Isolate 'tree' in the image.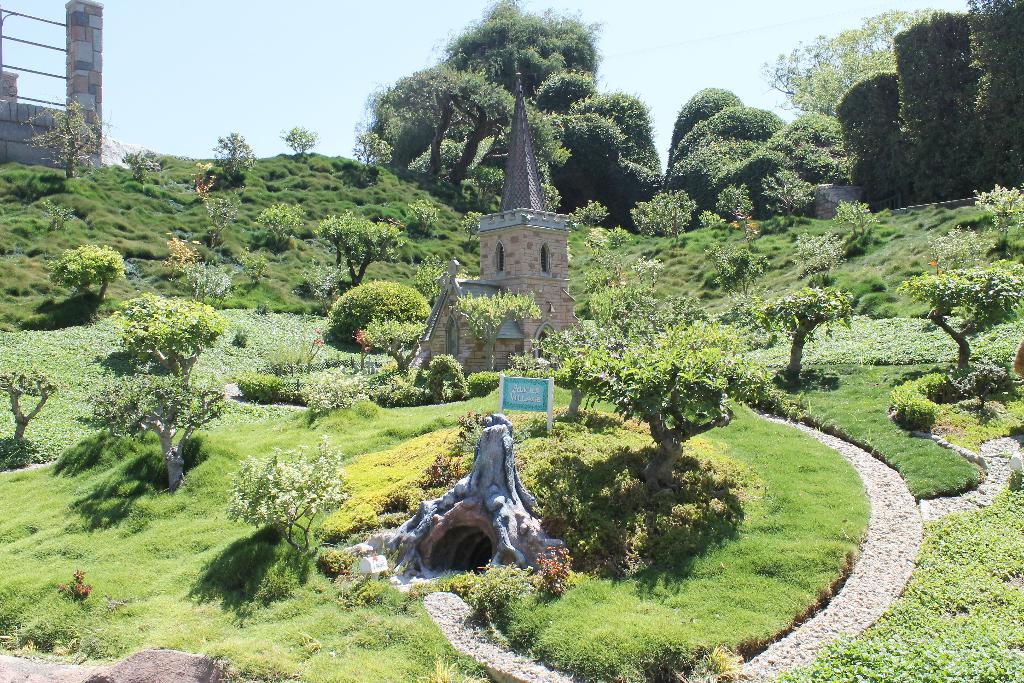
Isolated region: select_region(31, 199, 75, 232).
